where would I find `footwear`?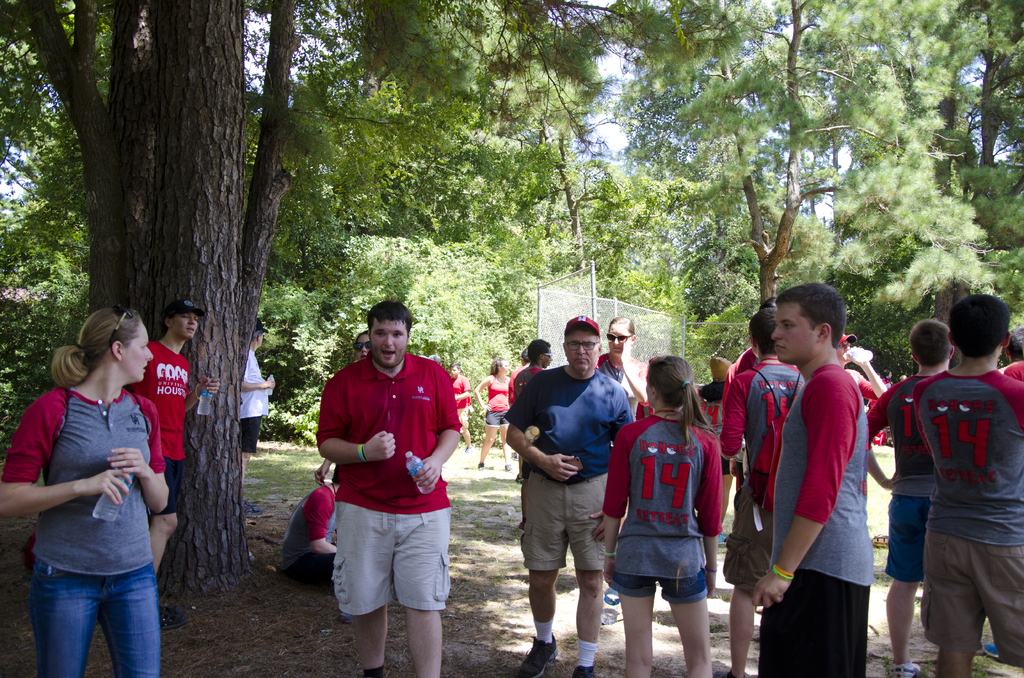
At [left=517, top=629, right=561, bottom=672].
